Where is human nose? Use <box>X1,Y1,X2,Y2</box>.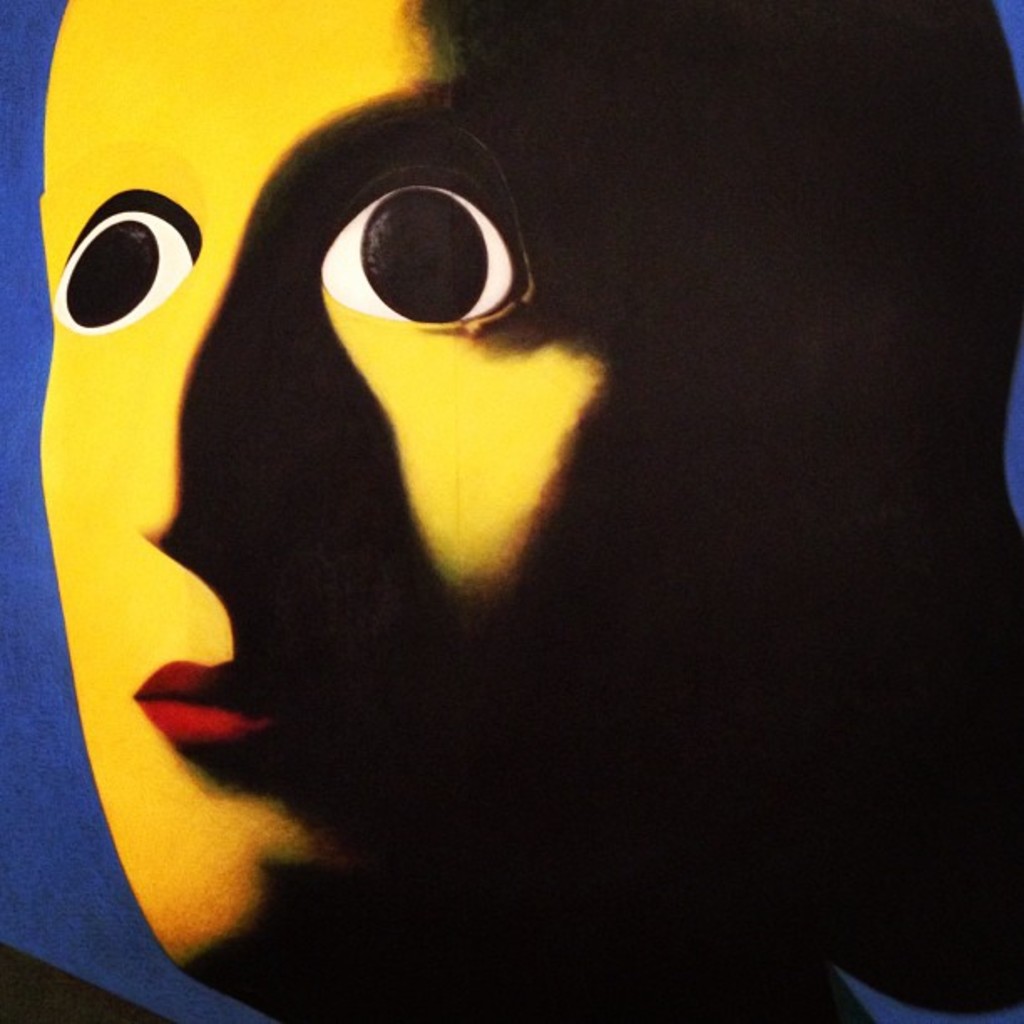
<box>115,212,320,574</box>.
